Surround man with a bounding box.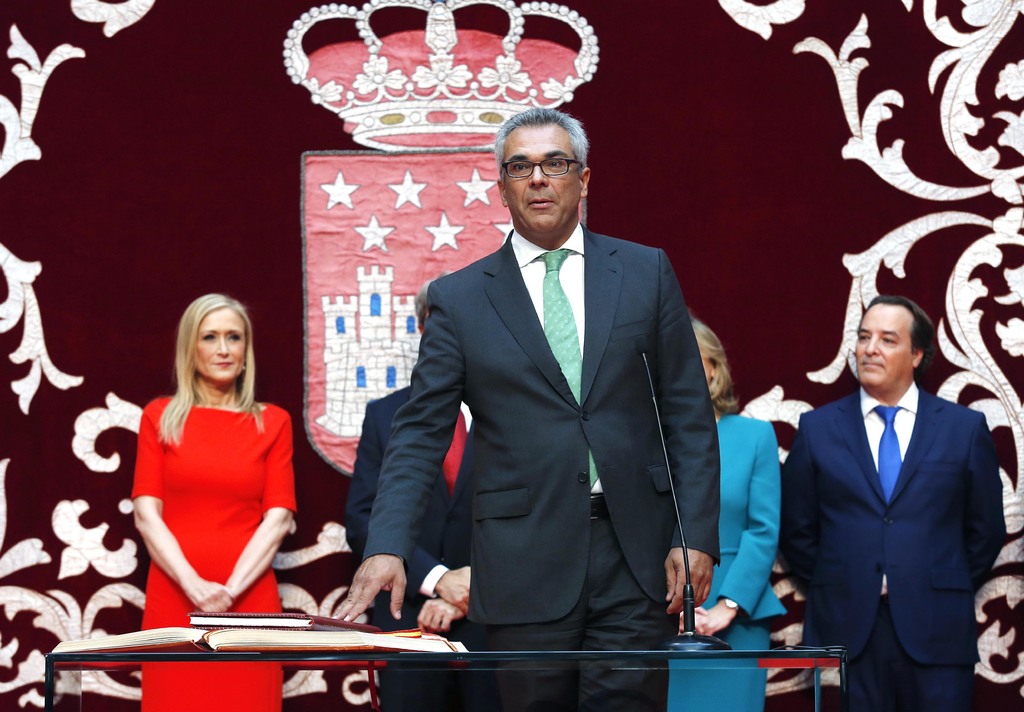
left=328, top=108, right=719, bottom=711.
